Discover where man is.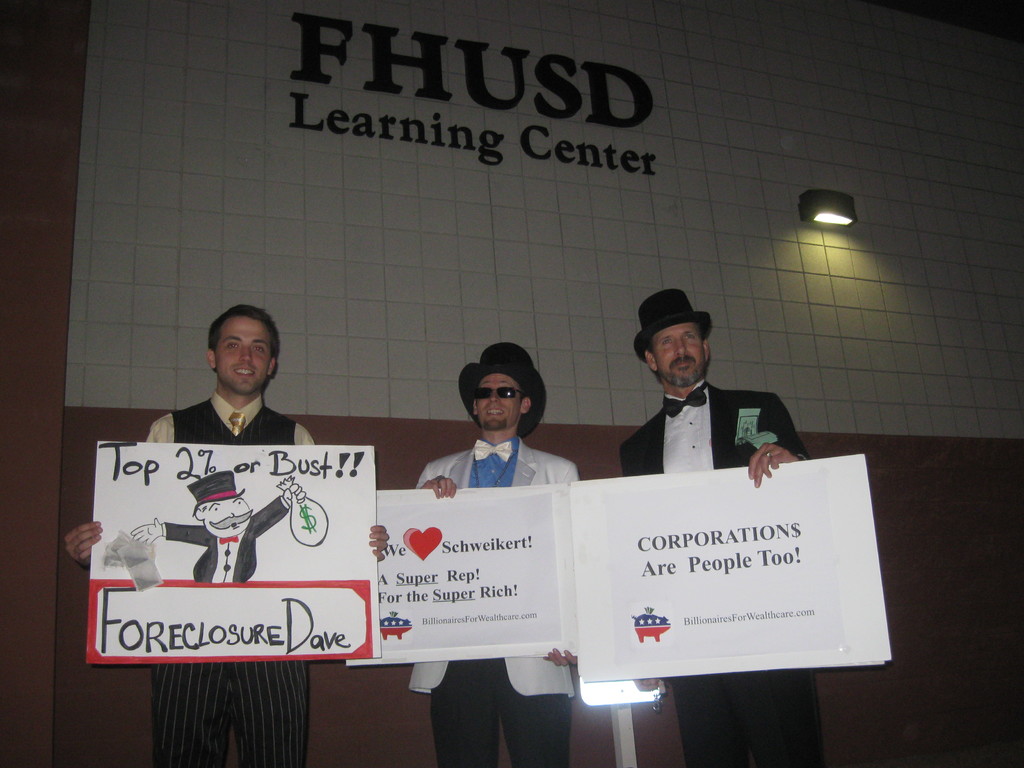
Discovered at l=402, t=338, r=588, b=767.
